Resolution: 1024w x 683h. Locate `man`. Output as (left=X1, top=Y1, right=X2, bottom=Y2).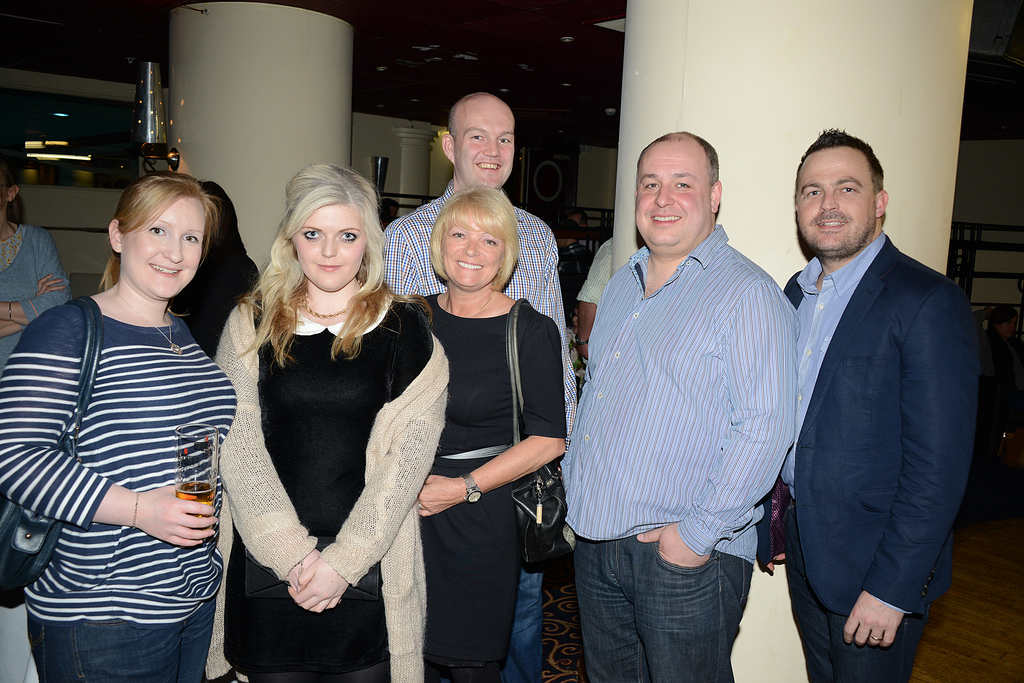
(left=557, top=131, right=803, bottom=682).
